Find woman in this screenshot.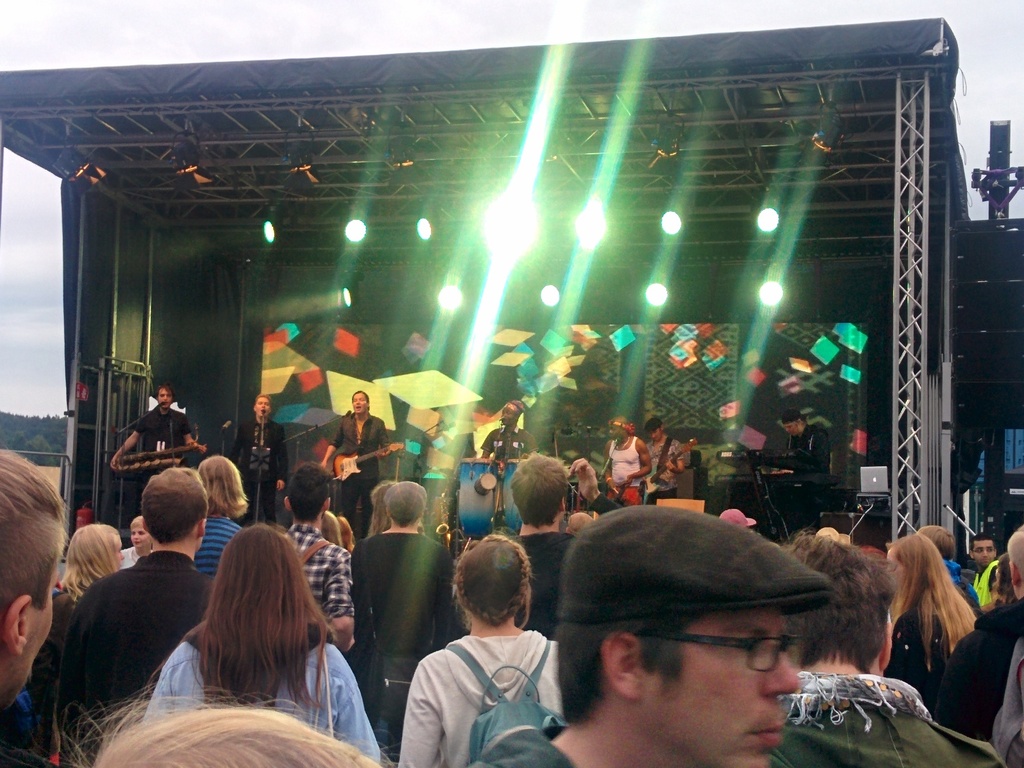
The bounding box for woman is x1=397, y1=532, x2=568, y2=767.
